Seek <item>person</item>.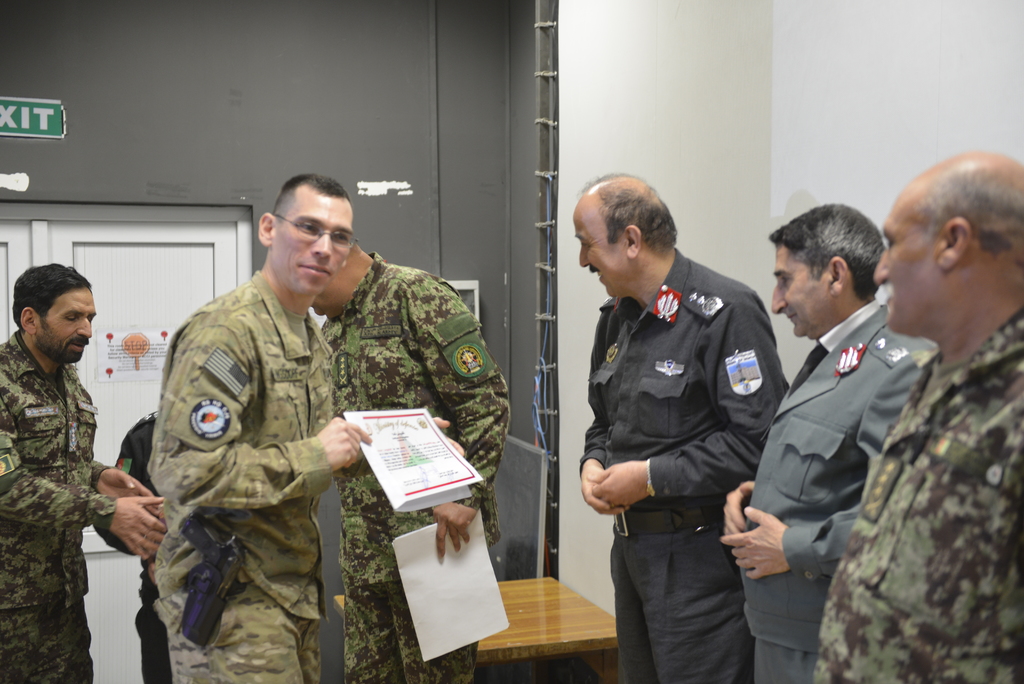
<box>93,307,199,678</box>.
